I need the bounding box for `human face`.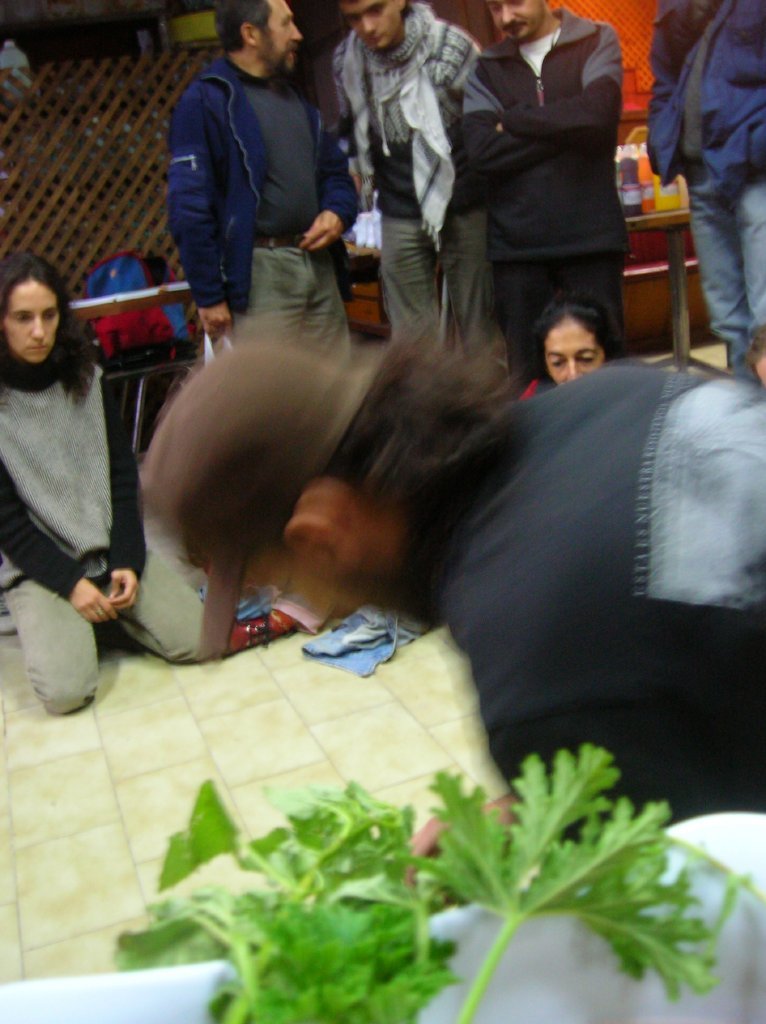
Here it is: <region>336, 1, 400, 49</region>.
